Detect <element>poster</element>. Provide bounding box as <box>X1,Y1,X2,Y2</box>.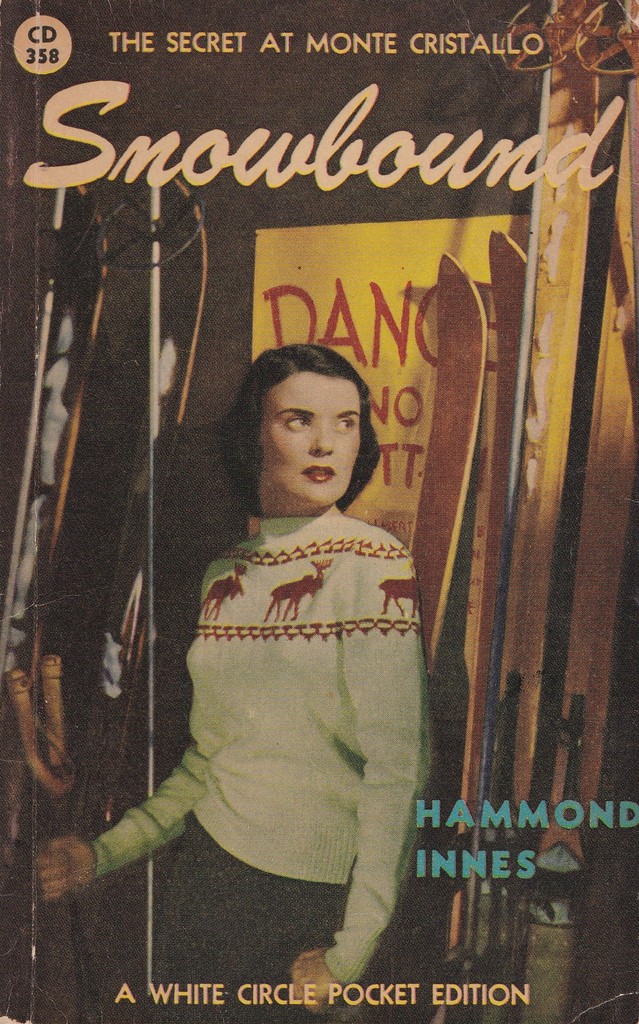
<box>0,0,638,1023</box>.
